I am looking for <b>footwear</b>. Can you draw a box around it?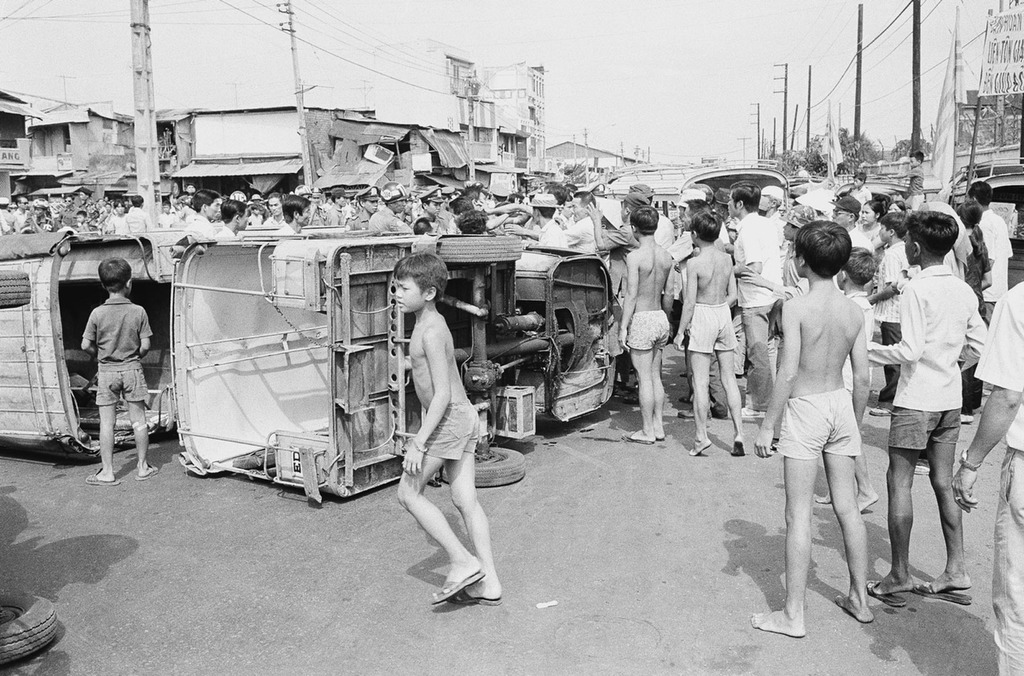
Sure, the bounding box is [913, 579, 972, 604].
